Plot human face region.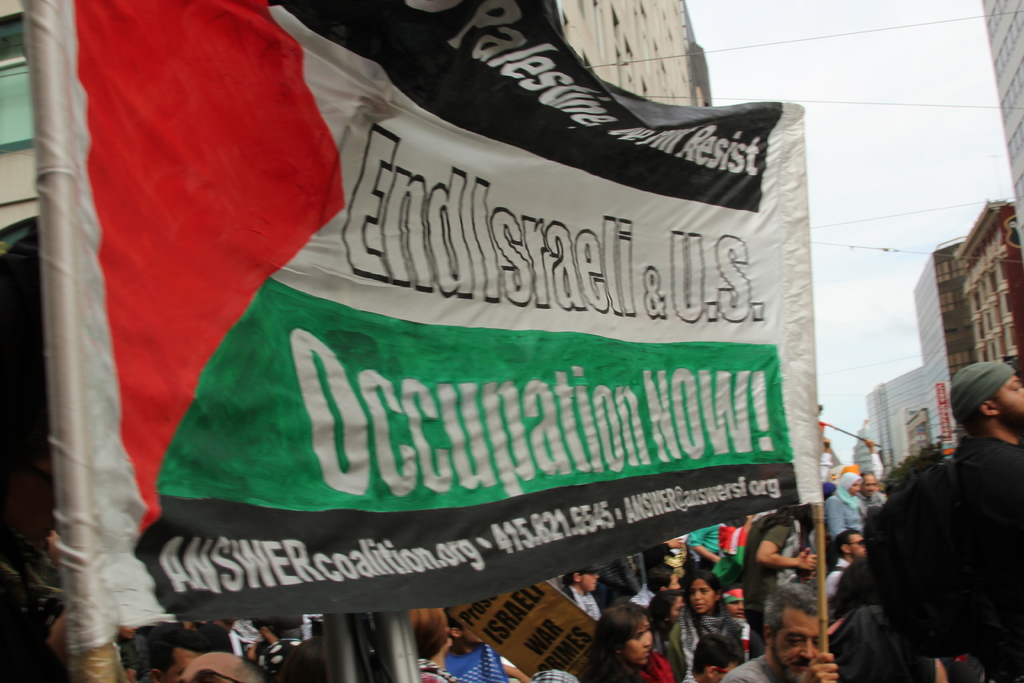
Plotted at region(849, 536, 864, 559).
